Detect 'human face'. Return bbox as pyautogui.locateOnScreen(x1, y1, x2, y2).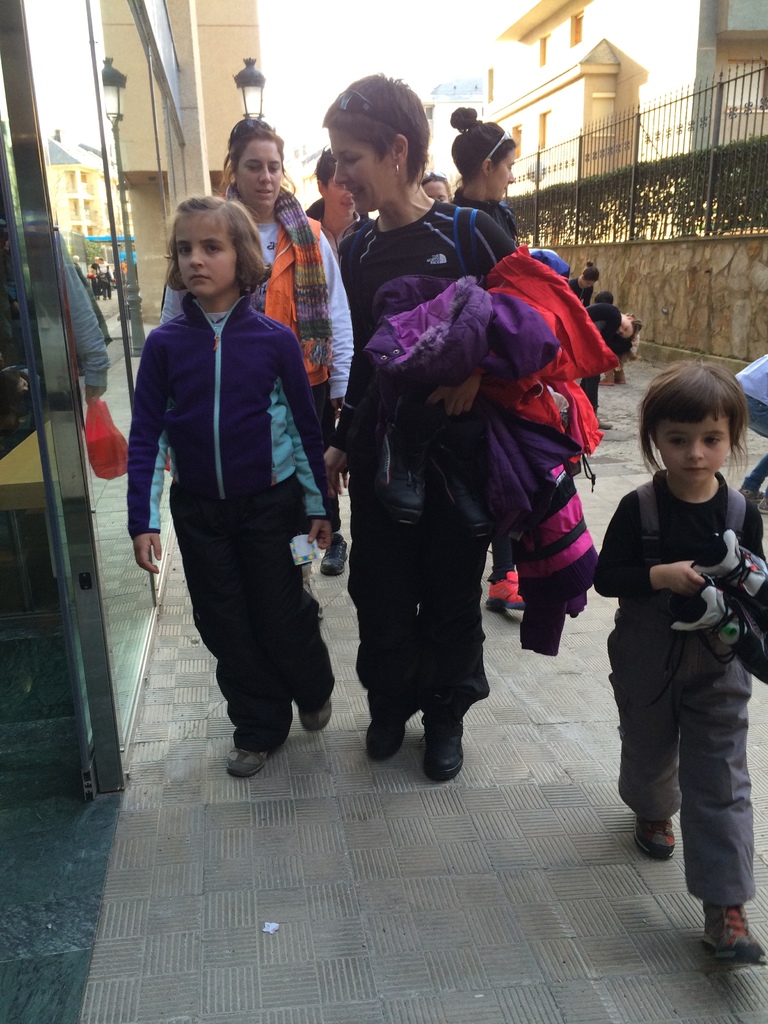
pyautogui.locateOnScreen(326, 125, 404, 216).
